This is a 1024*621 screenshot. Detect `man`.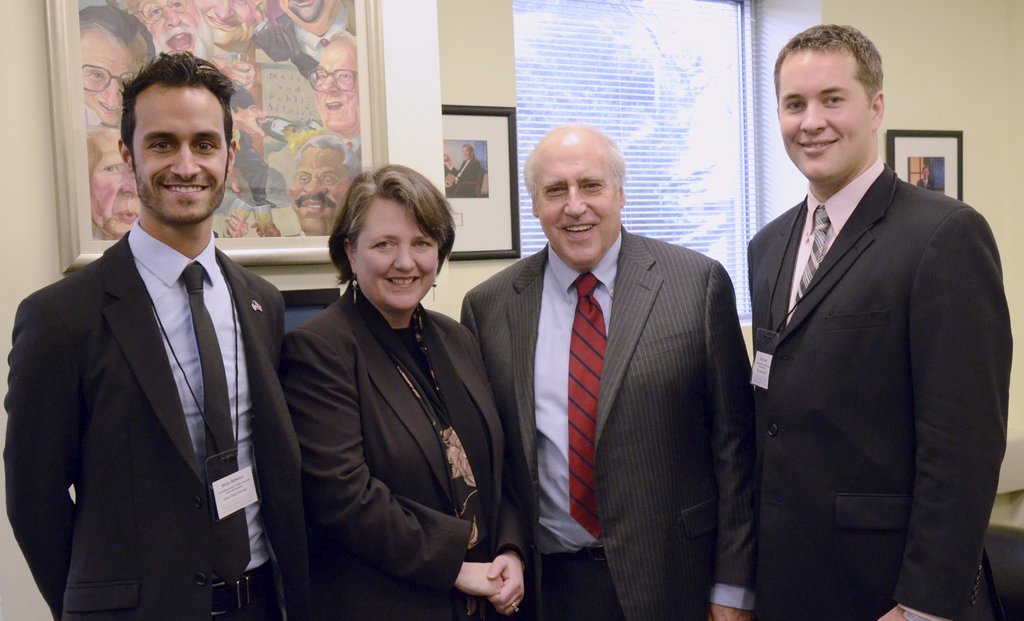
Rect(248, 142, 367, 239).
